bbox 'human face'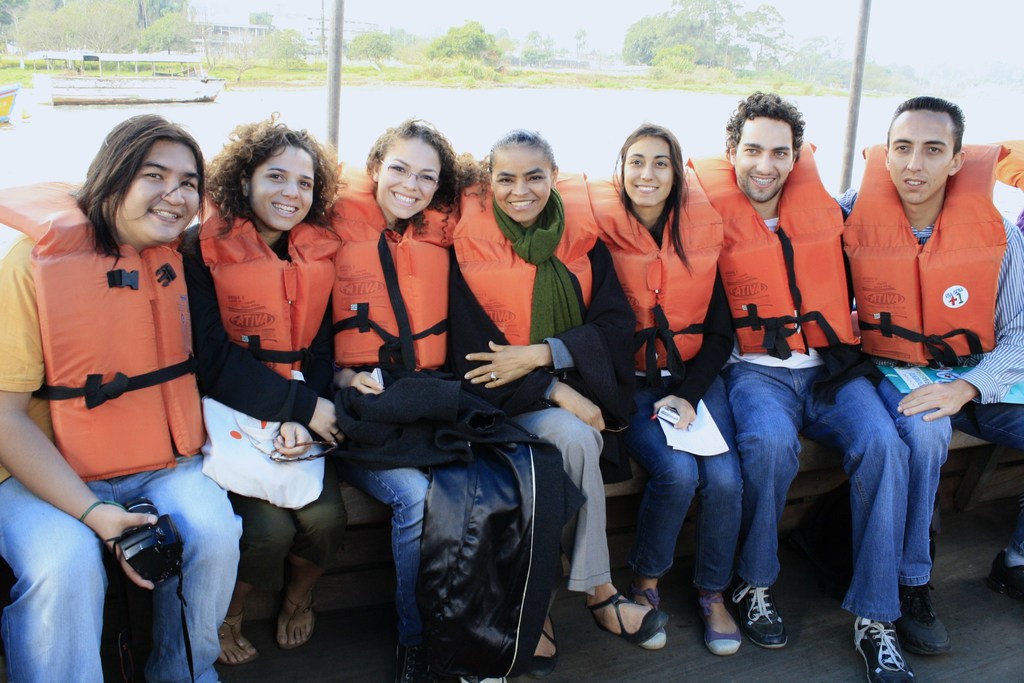
(491, 142, 555, 216)
